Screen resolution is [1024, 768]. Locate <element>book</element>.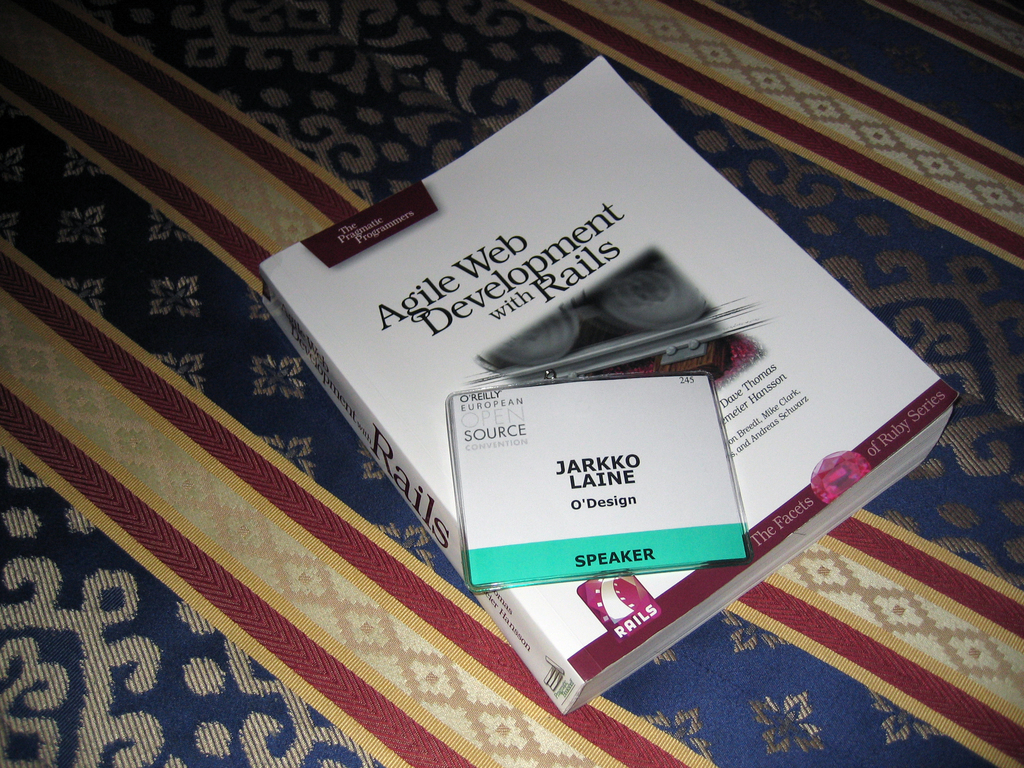
{"left": 246, "top": 50, "right": 963, "bottom": 723}.
